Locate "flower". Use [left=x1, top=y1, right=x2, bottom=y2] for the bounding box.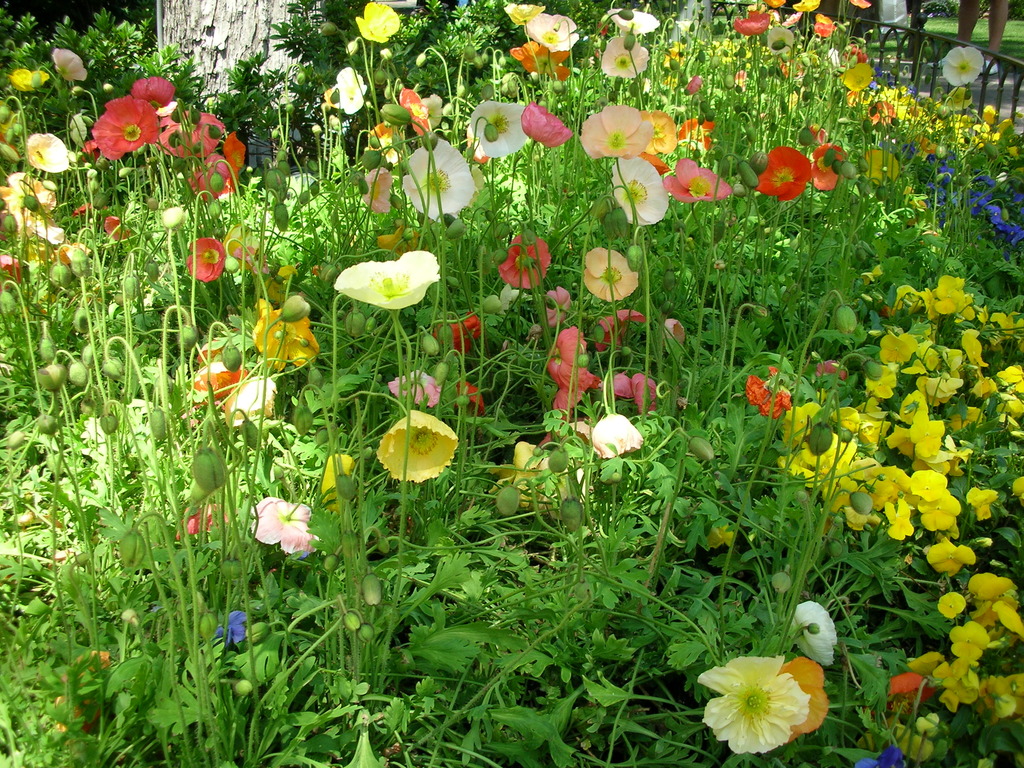
[left=942, top=348, right=961, bottom=384].
